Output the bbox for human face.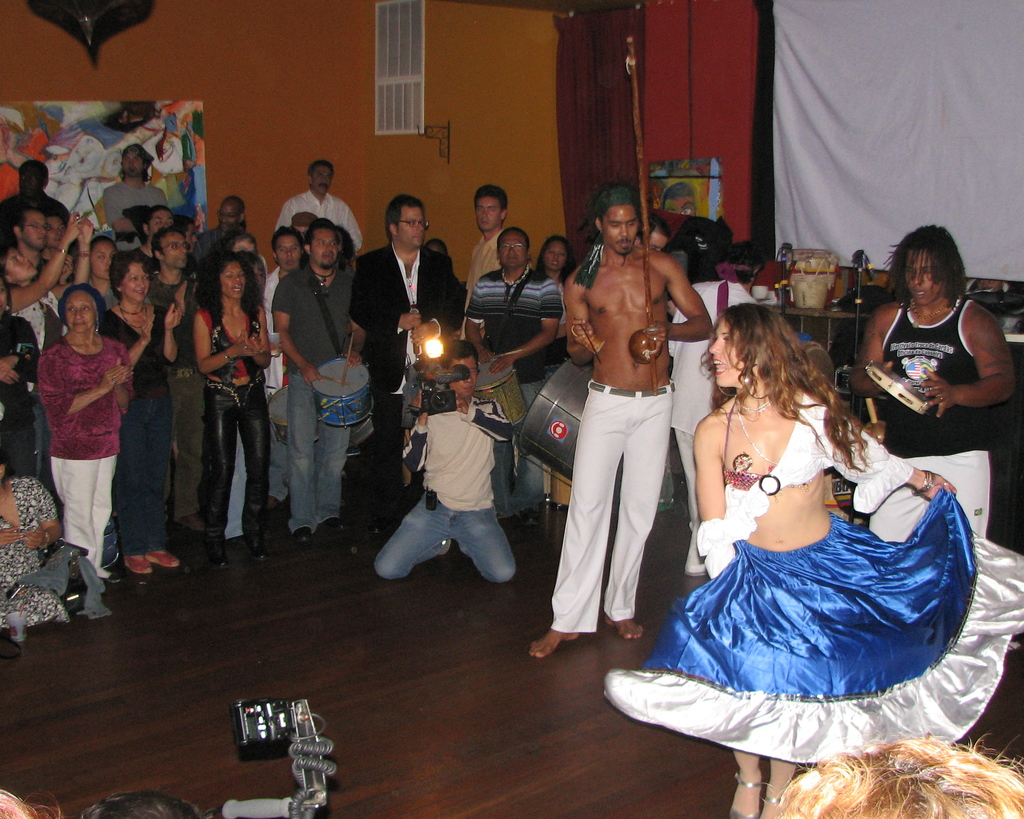
bbox=[472, 195, 508, 233].
